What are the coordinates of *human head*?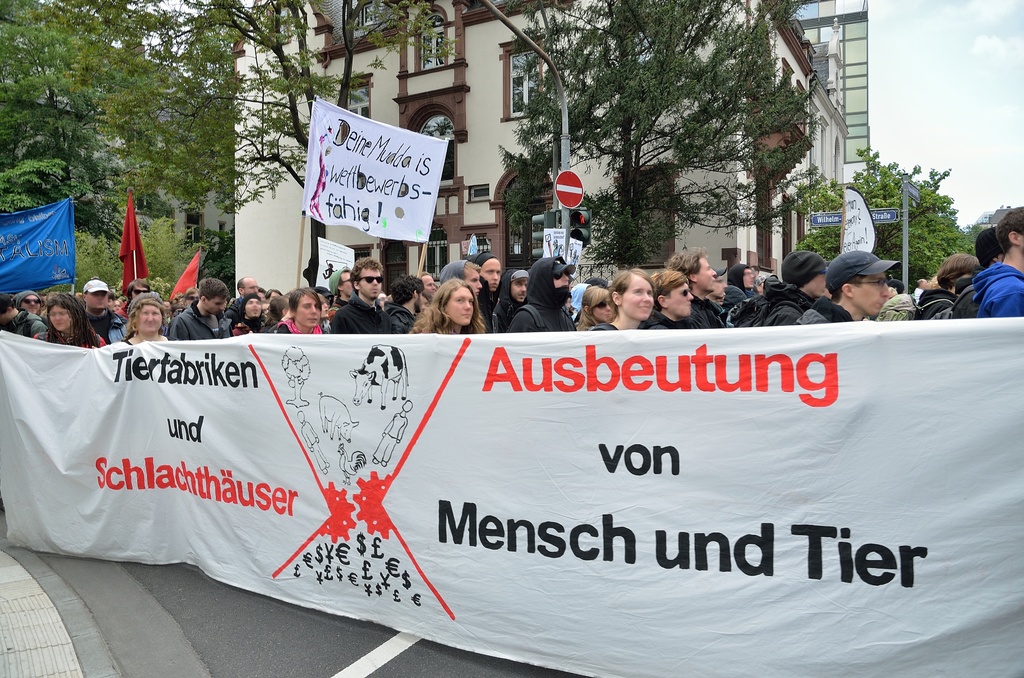
(left=444, top=260, right=484, bottom=295).
